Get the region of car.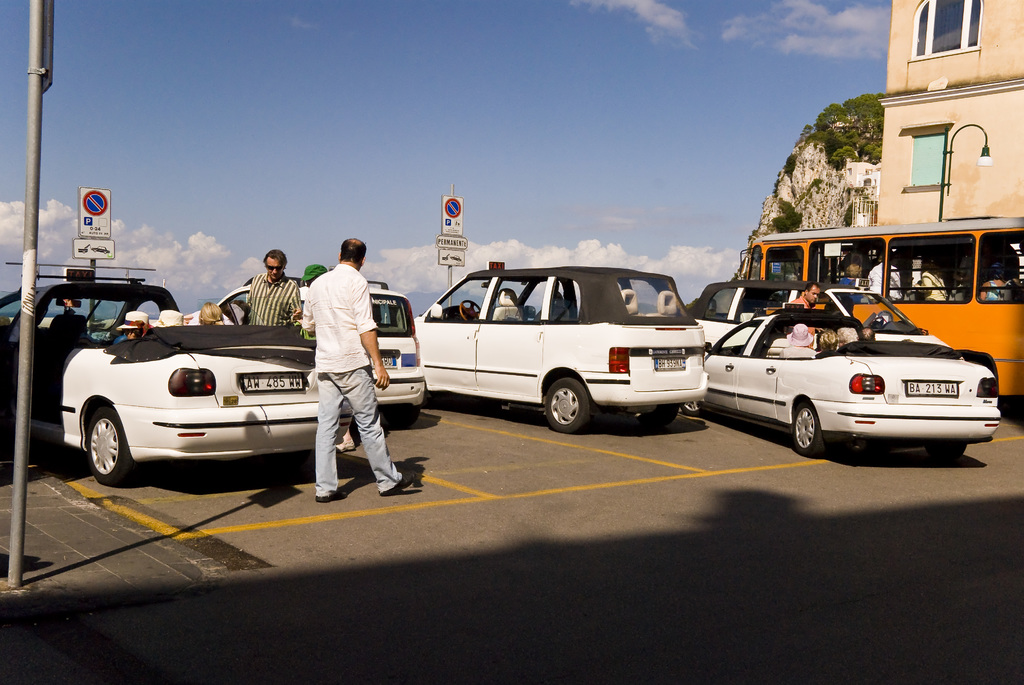
0/266/358/487.
